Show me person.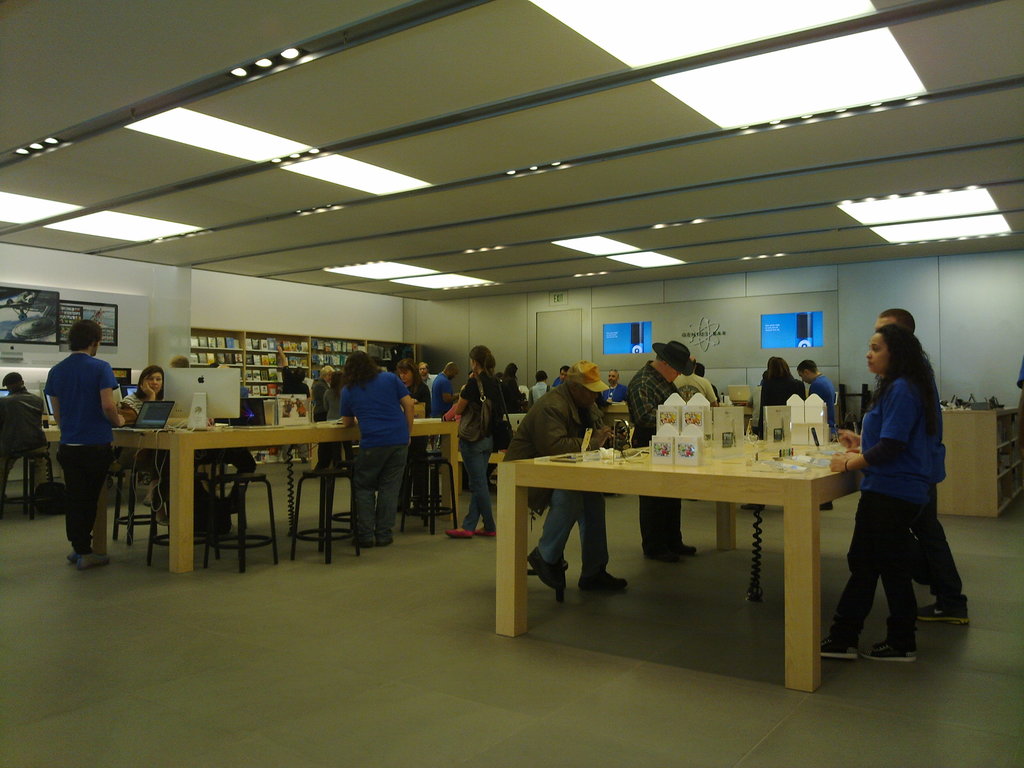
person is here: (x1=278, y1=351, x2=307, y2=392).
